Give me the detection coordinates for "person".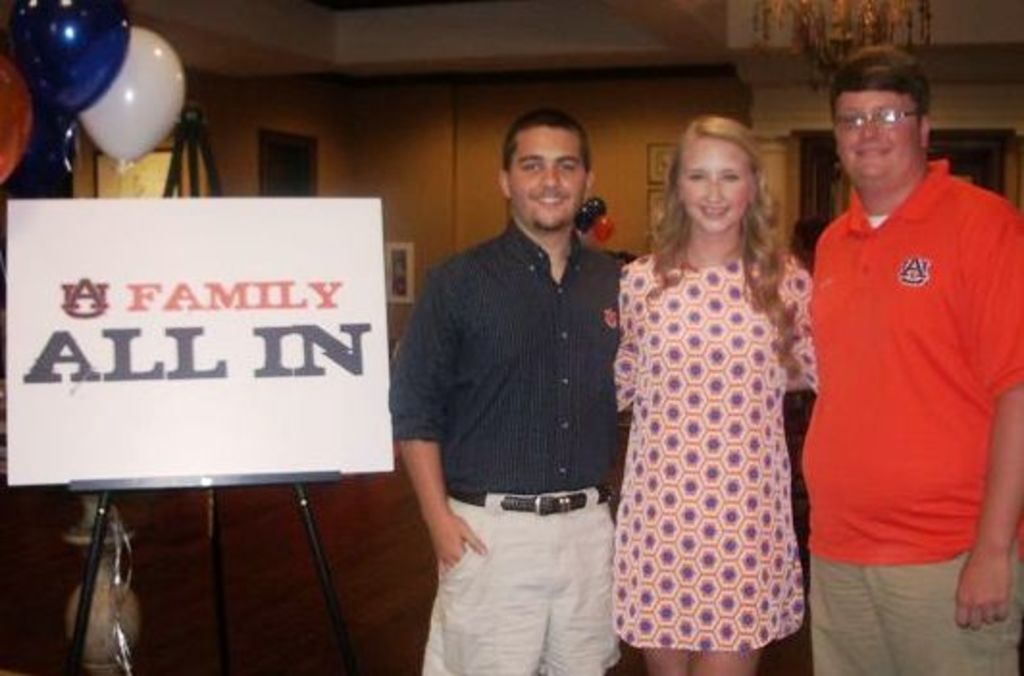
(389,106,620,674).
